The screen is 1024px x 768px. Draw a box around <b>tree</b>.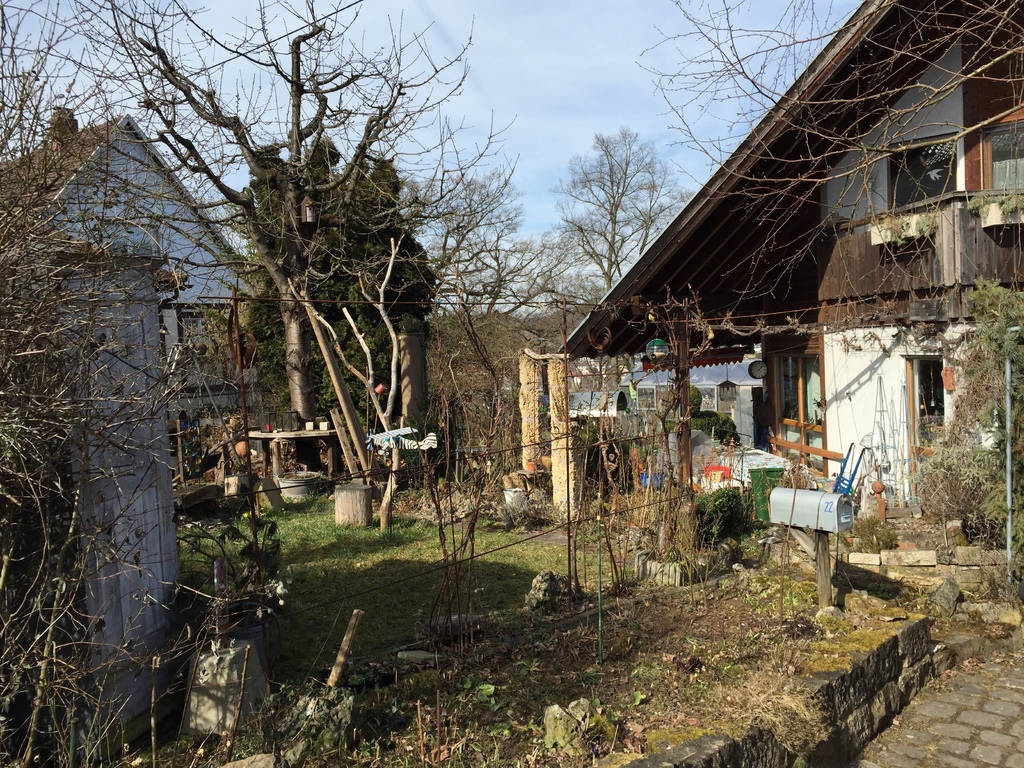
<bbox>0, 0, 159, 767</bbox>.
